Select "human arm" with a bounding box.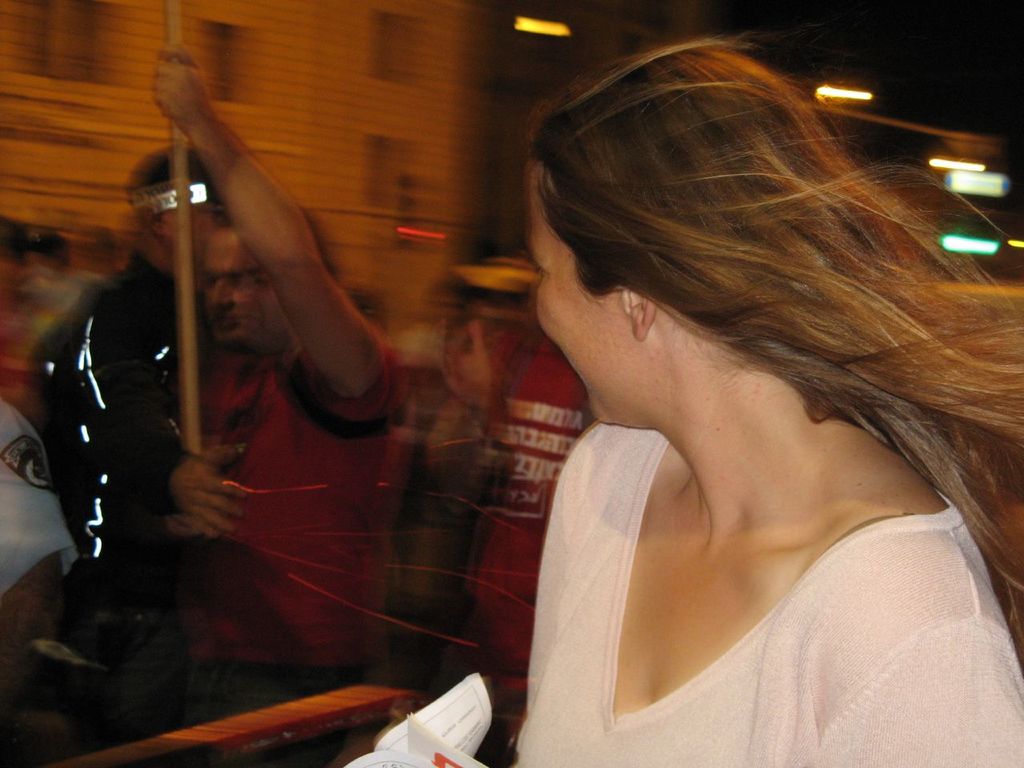
box(94, 278, 264, 550).
